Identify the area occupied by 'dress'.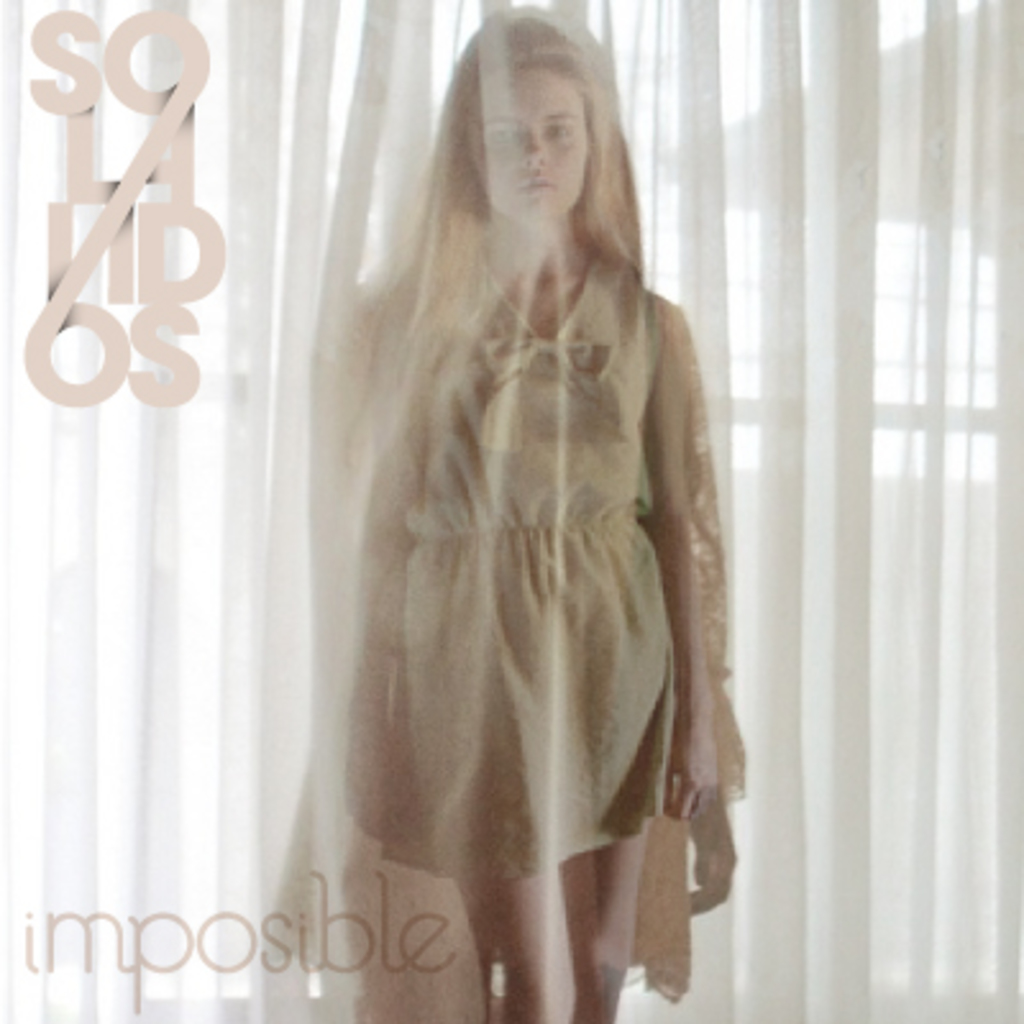
Area: region(384, 233, 678, 865).
